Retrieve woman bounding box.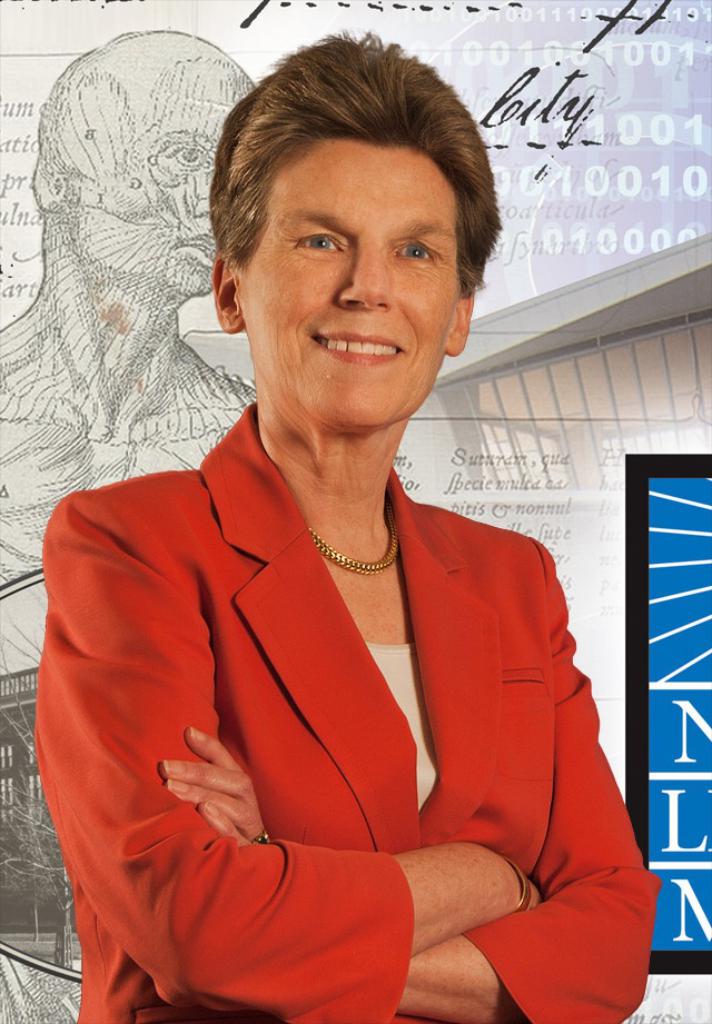
Bounding box: crop(23, 34, 669, 1023).
